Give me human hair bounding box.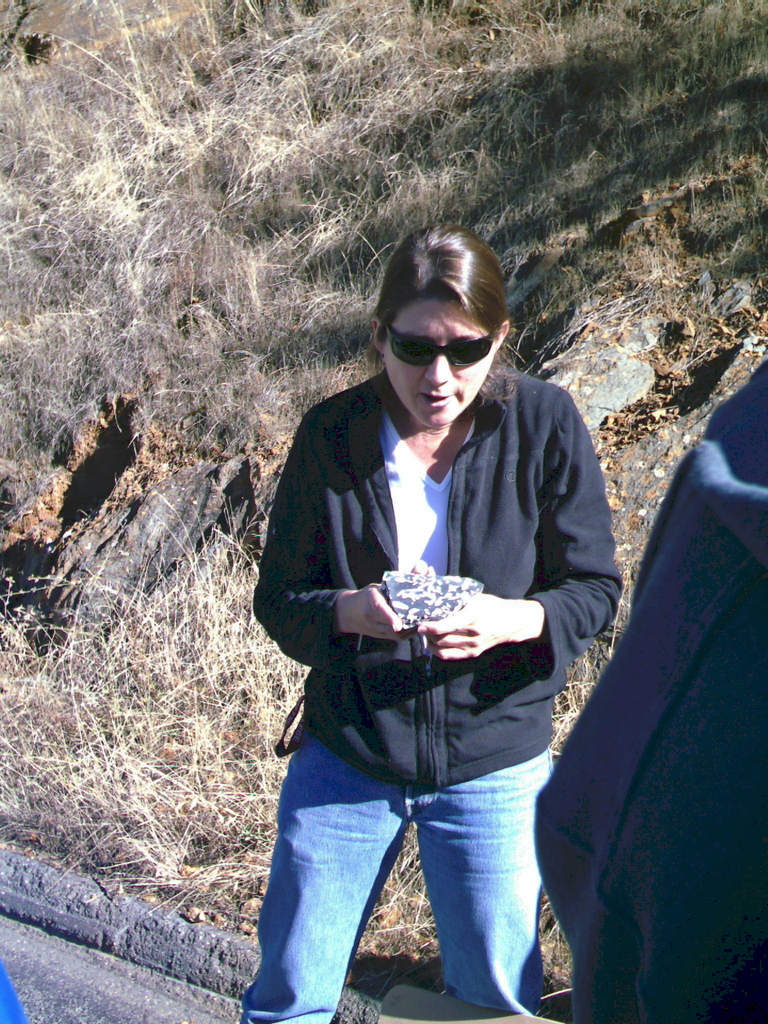
376,210,522,400.
